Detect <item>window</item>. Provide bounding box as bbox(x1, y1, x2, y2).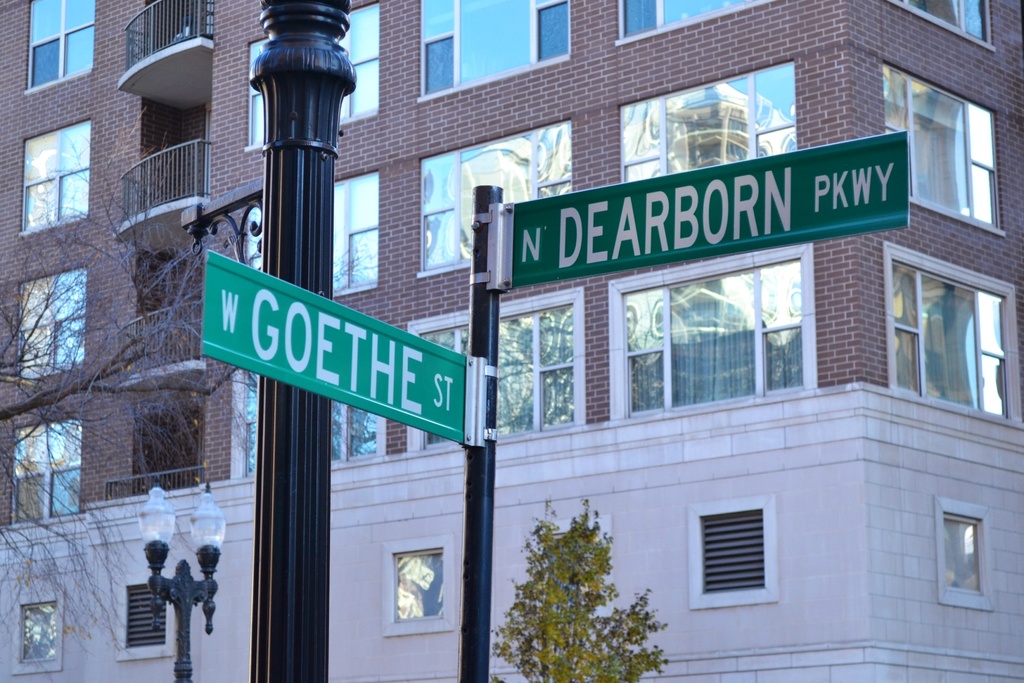
bbox(243, 0, 383, 149).
